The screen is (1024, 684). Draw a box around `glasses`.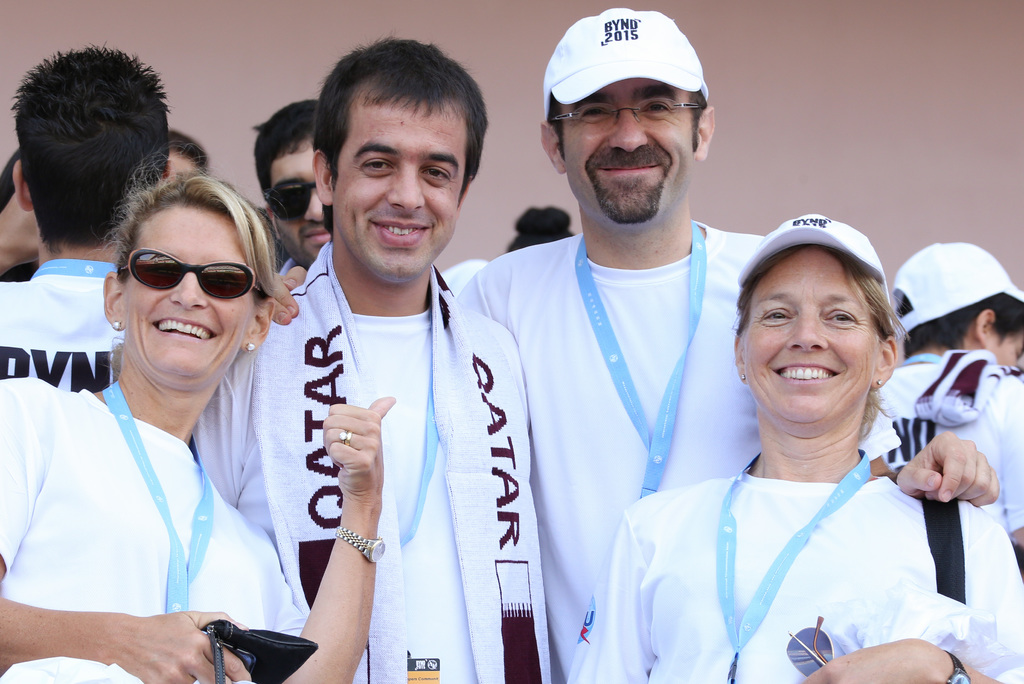
[left=124, top=247, right=266, bottom=302].
